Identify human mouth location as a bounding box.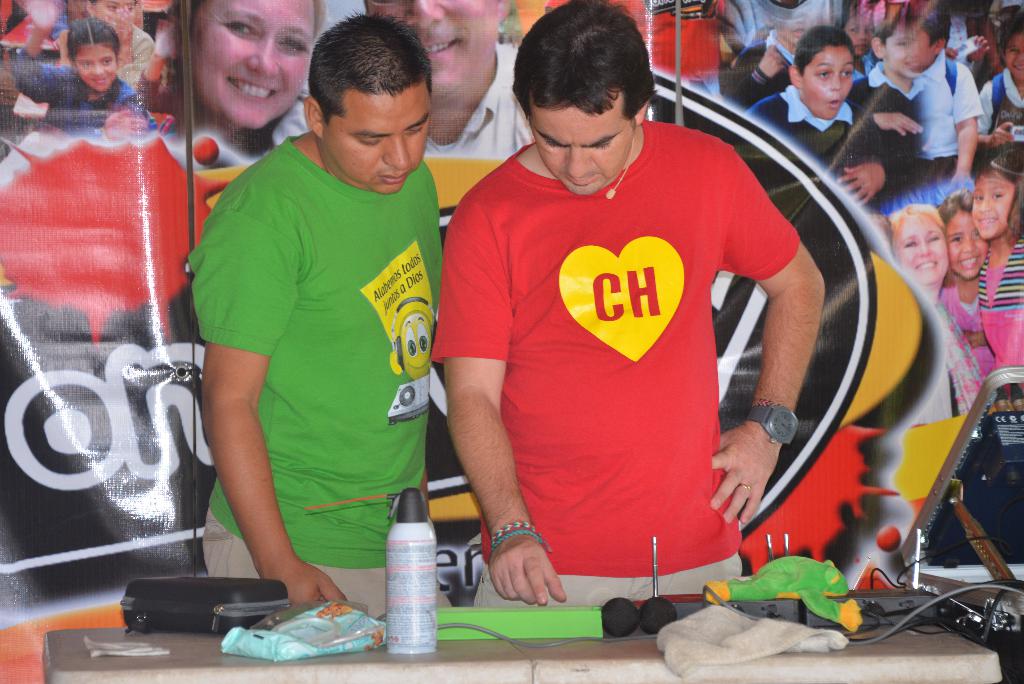
locate(563, 174, 604, 188).
